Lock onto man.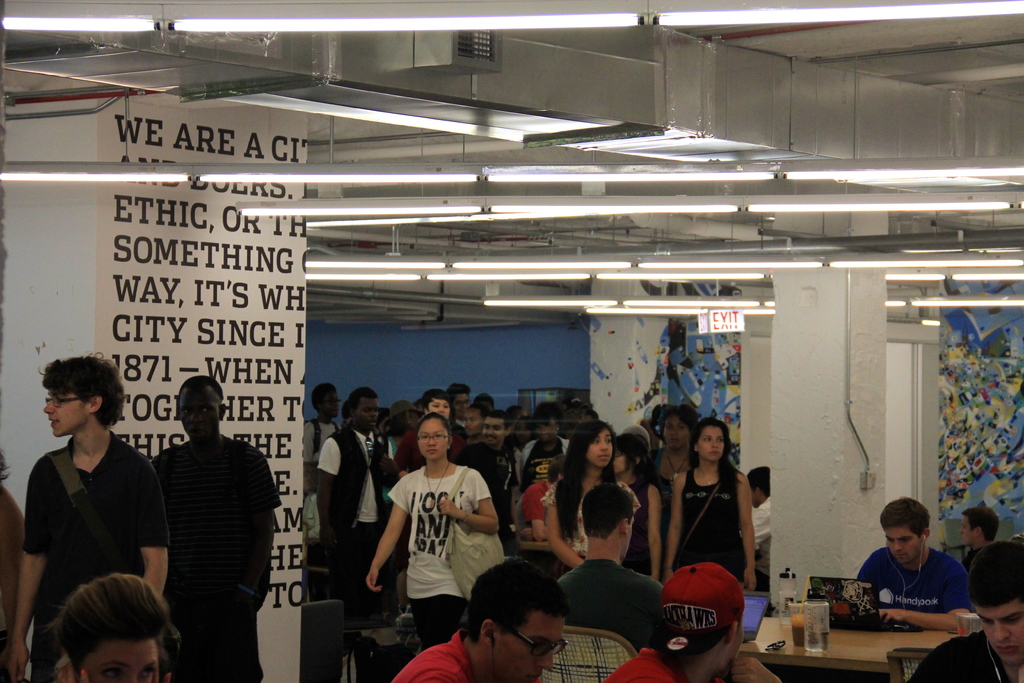
Locked: (left=909, top=539, right=1023, bottom=682).
